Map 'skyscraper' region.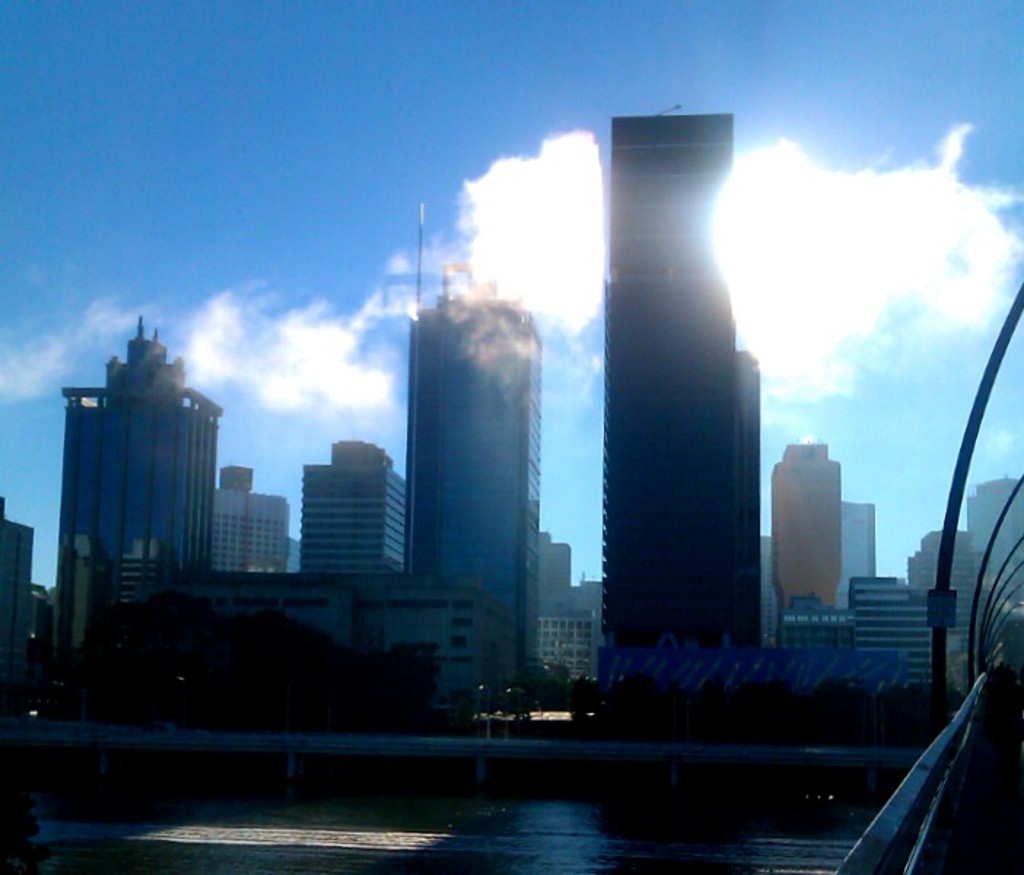
Mapped to BBox(38, 306, 210, 713).
